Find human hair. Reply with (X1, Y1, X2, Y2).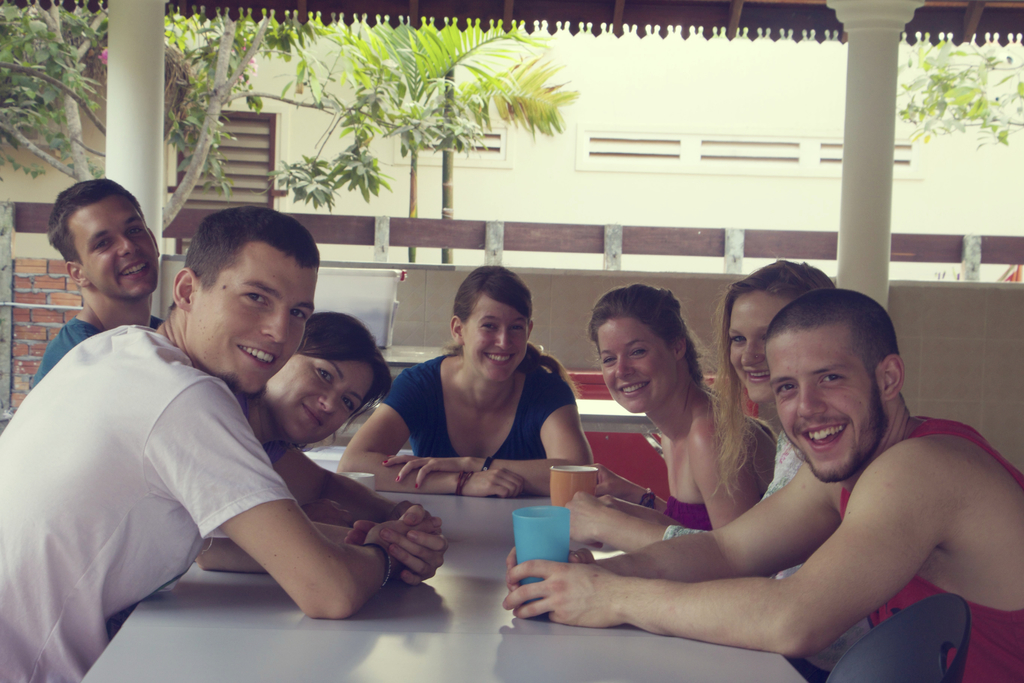
(586, 283, 782, 443).
